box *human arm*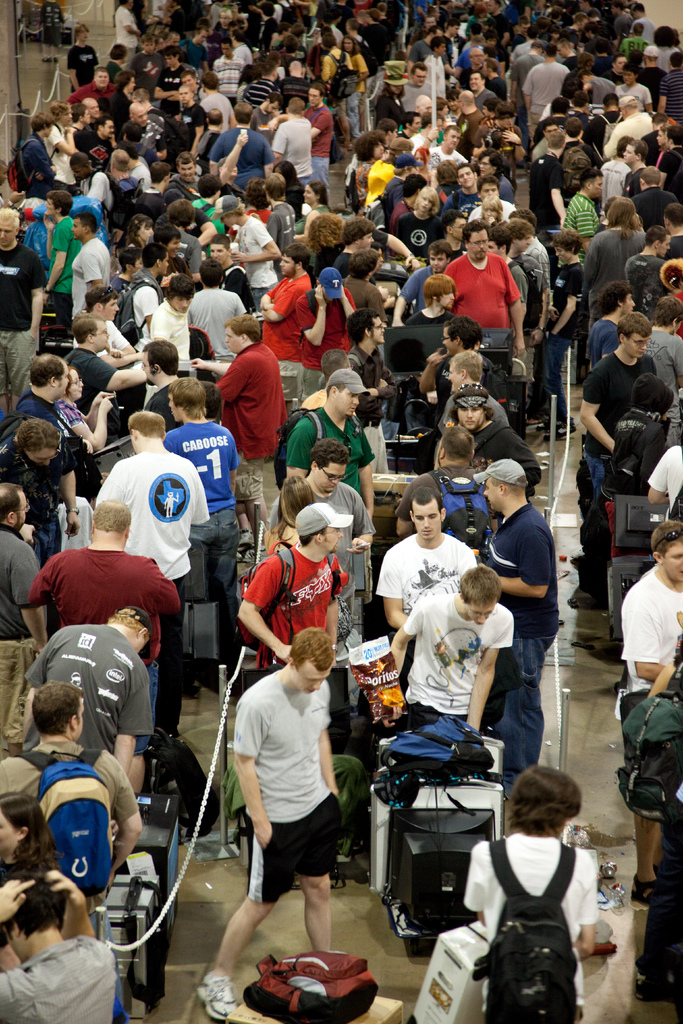
pyautogui.locateOnScreen(66, 127, 79, 153)
